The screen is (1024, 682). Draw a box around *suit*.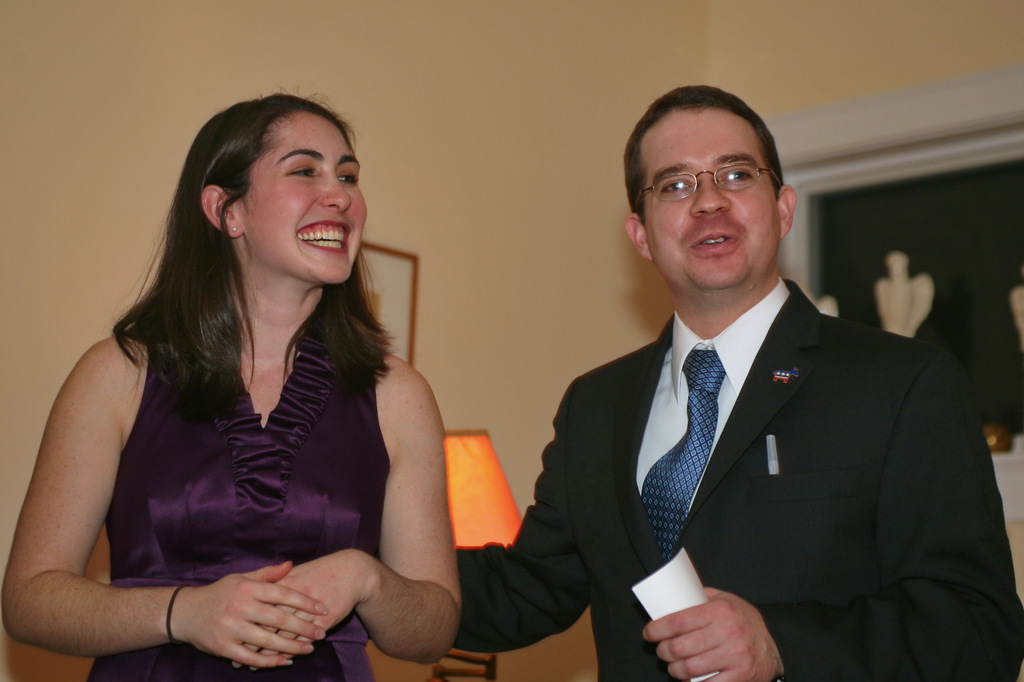
region(507, 305, 963, 670).
